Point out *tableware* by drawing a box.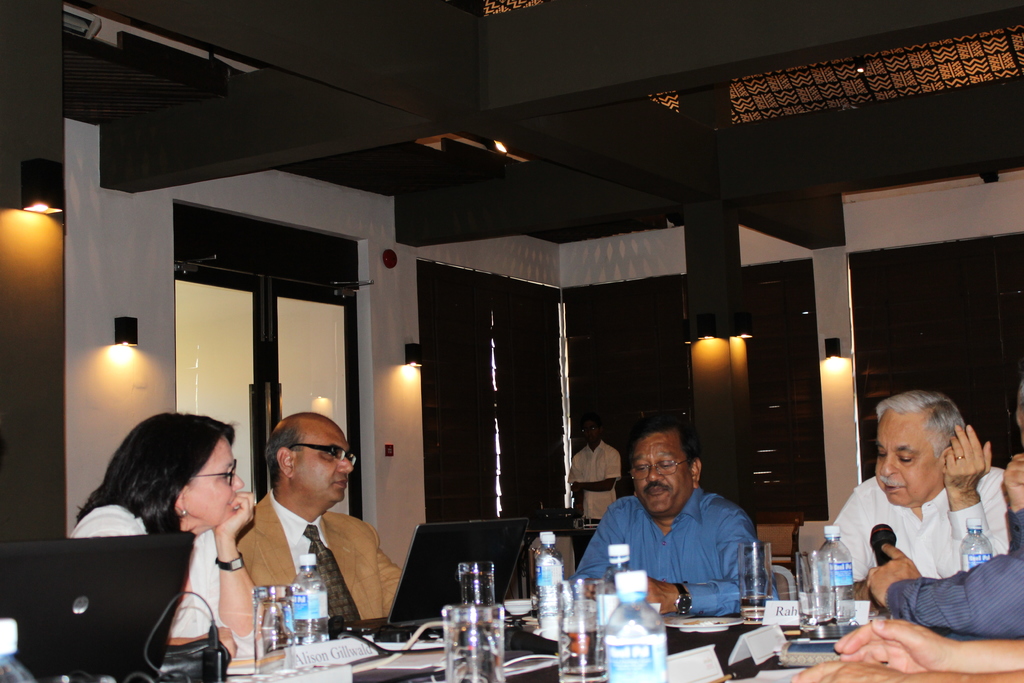
{"left": 502, "top": 600, "right": 534, "bottom": 614}.
